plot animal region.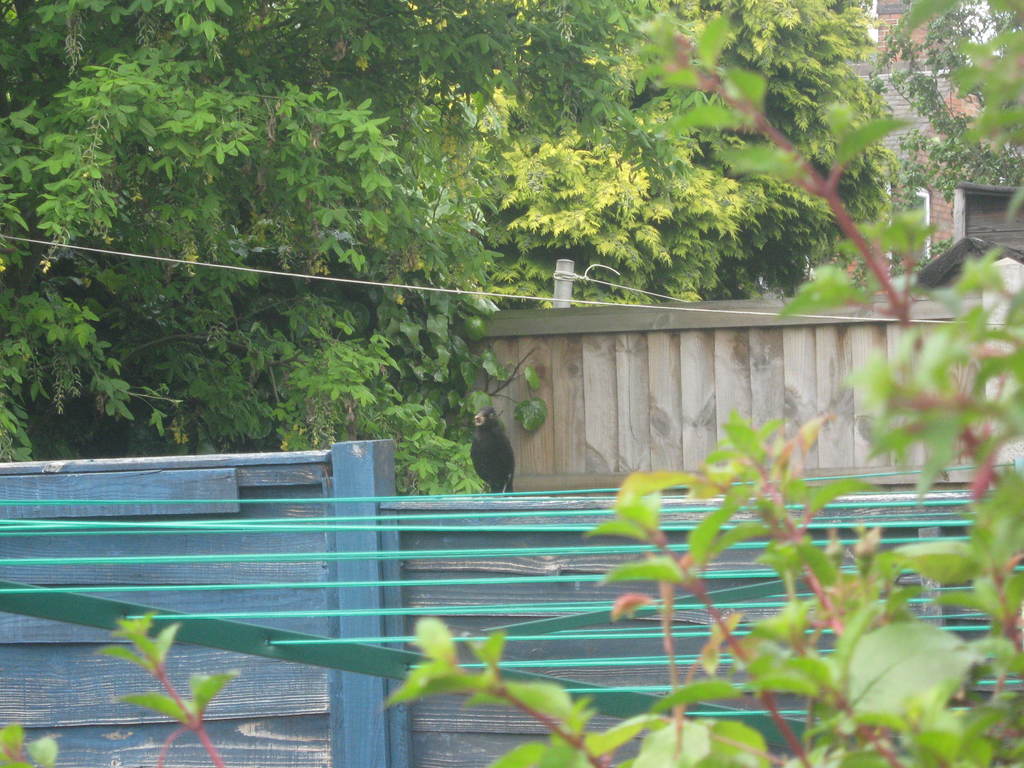
Plotted at (471,408,512,493).
